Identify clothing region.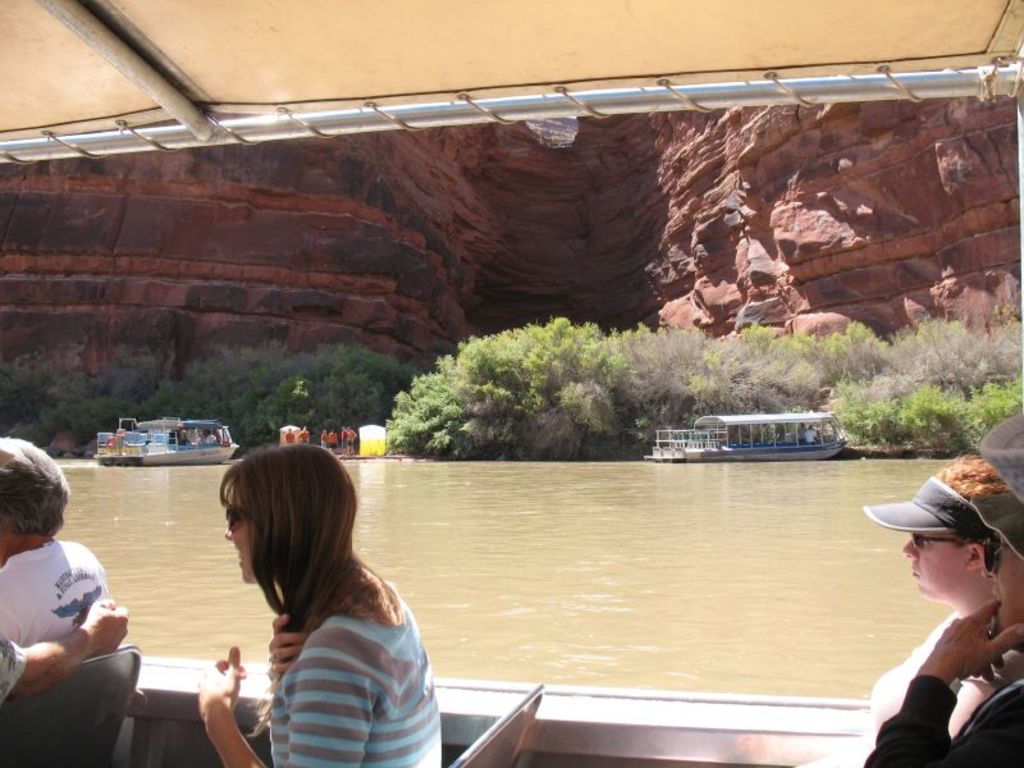
Region: x1=324, y1=433, x2=329, y2=449.
